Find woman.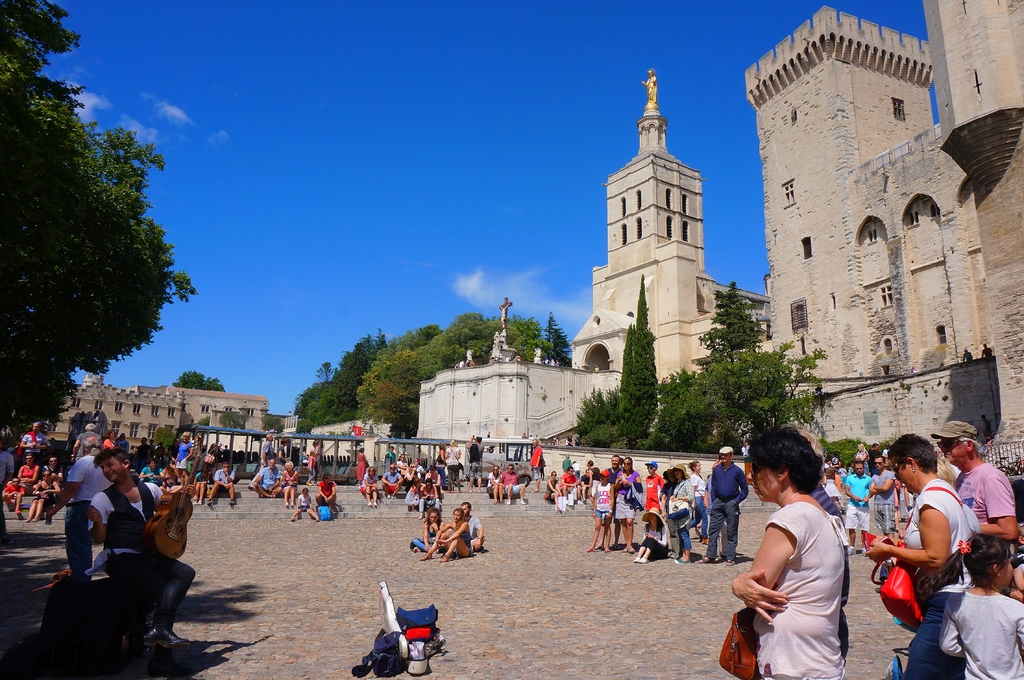
[612, 457, 643, 553].
